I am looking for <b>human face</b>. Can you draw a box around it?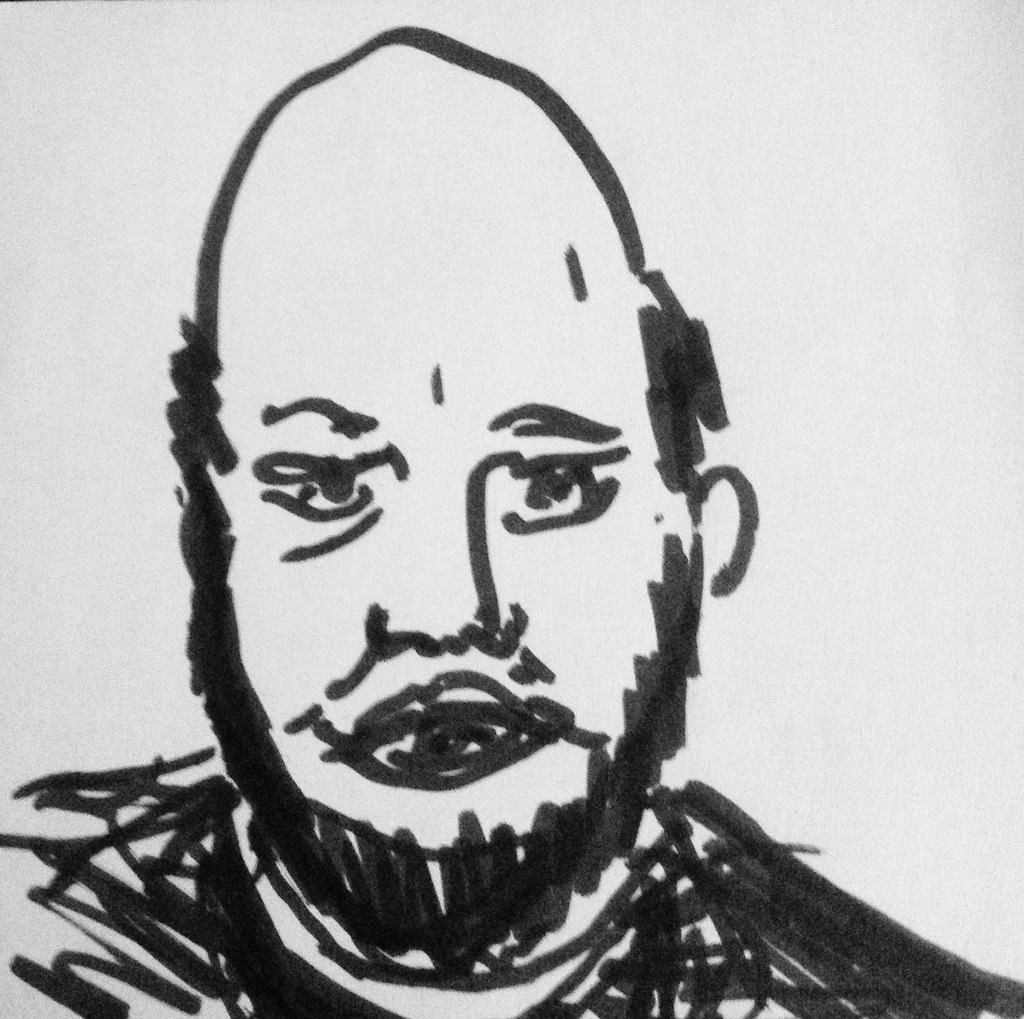
Sure, the bounding box is box(212, 224, 694, 854).
